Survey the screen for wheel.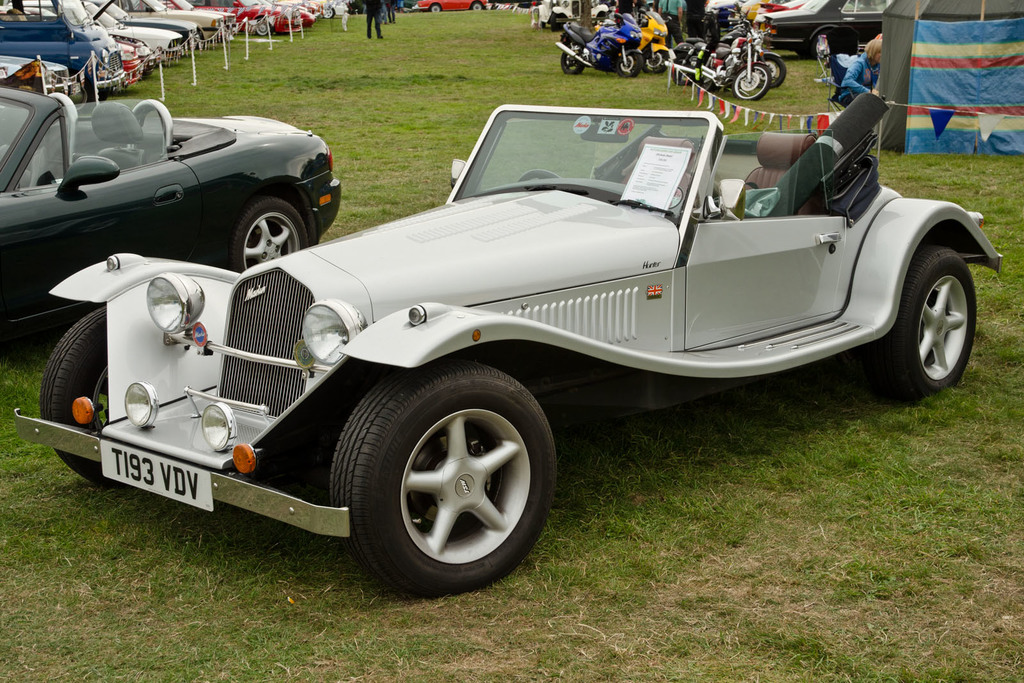
Survey found: [253,14,271,40].
